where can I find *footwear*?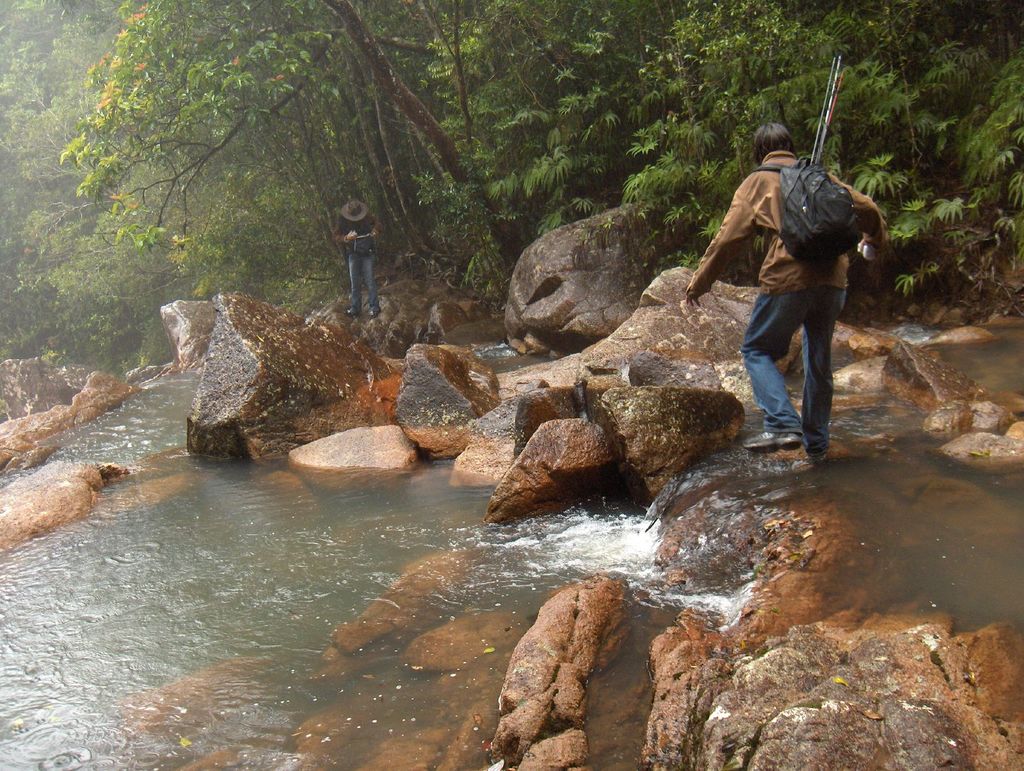
You can find it at {"x1": 370, "y1": 311, "x2": 379, "y2": 318}.
